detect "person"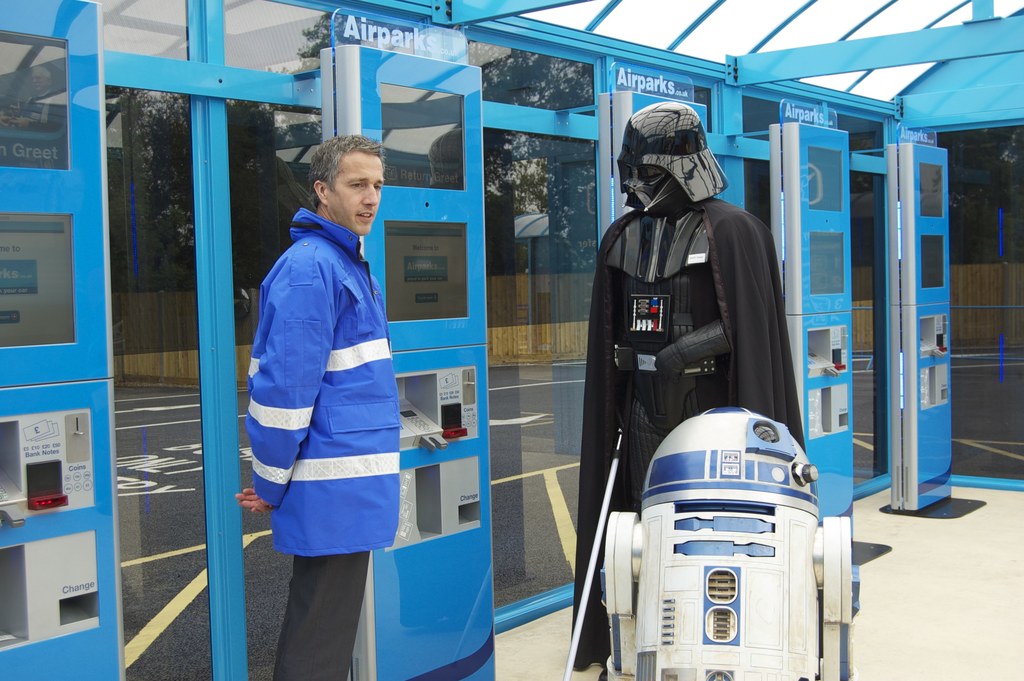
234, 134, 403, 680
